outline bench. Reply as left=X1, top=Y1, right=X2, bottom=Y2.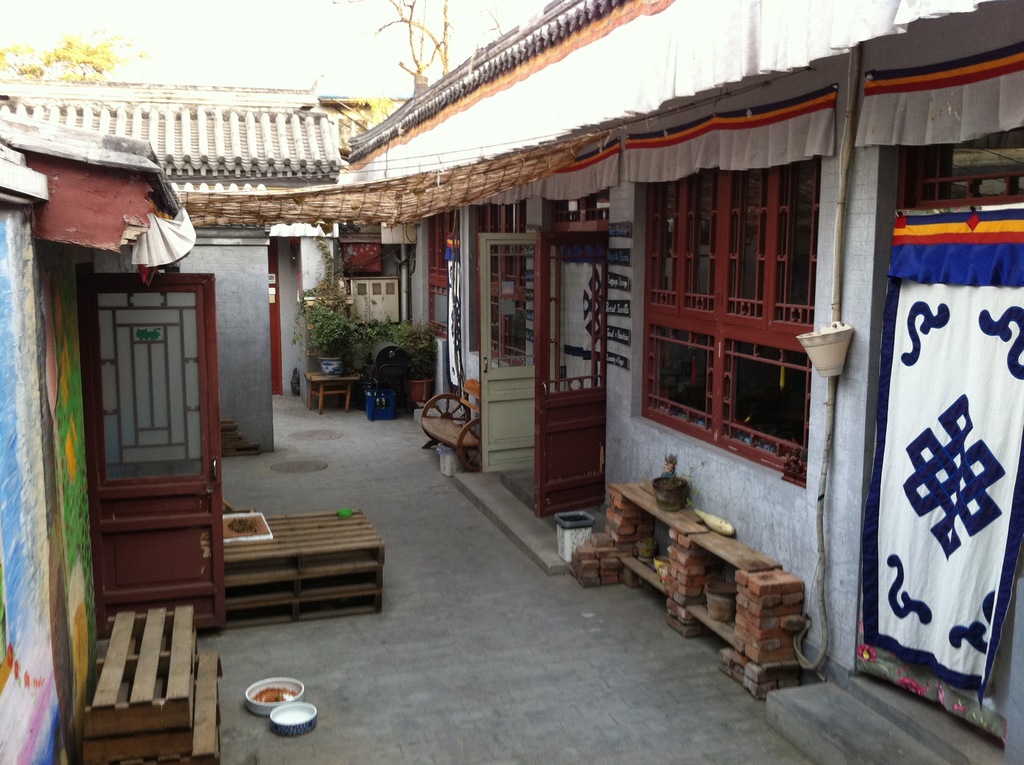
left=420, top=379, right=480, bottom=473.
